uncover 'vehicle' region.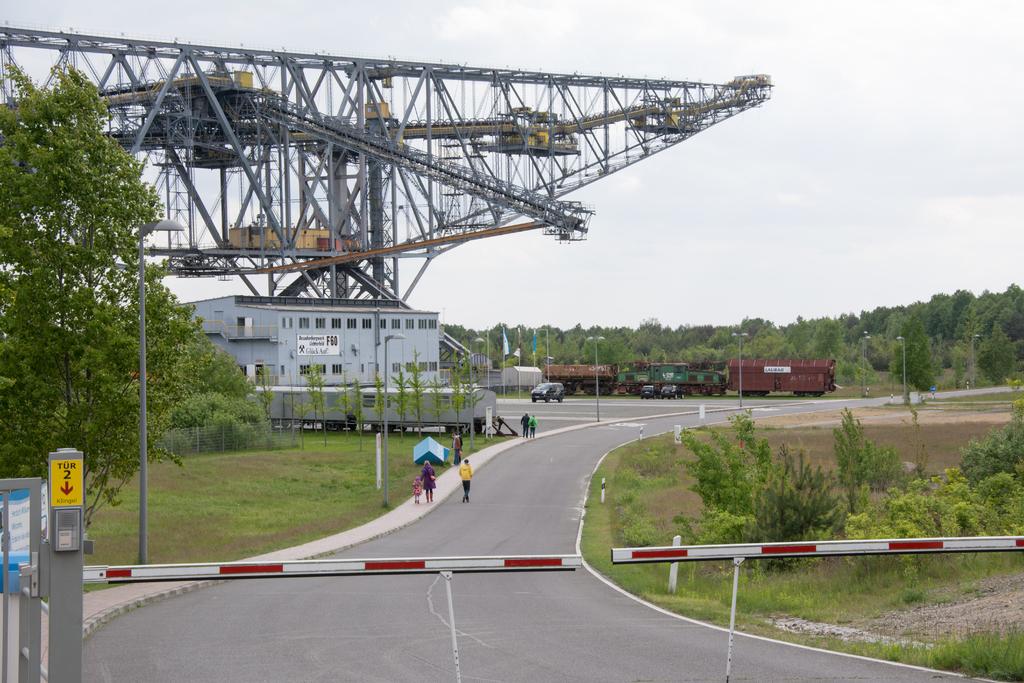
Uncovered: <region>660, 386, 684, 399</region>.
